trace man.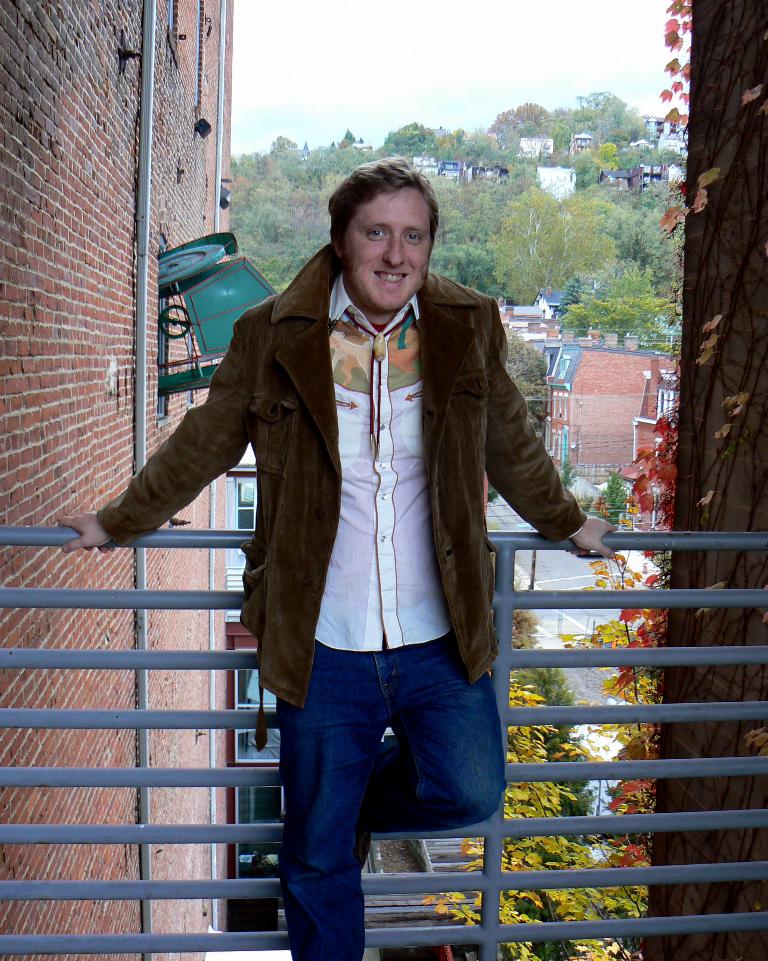
Traced to select_region(52, 157, 628, 956).
